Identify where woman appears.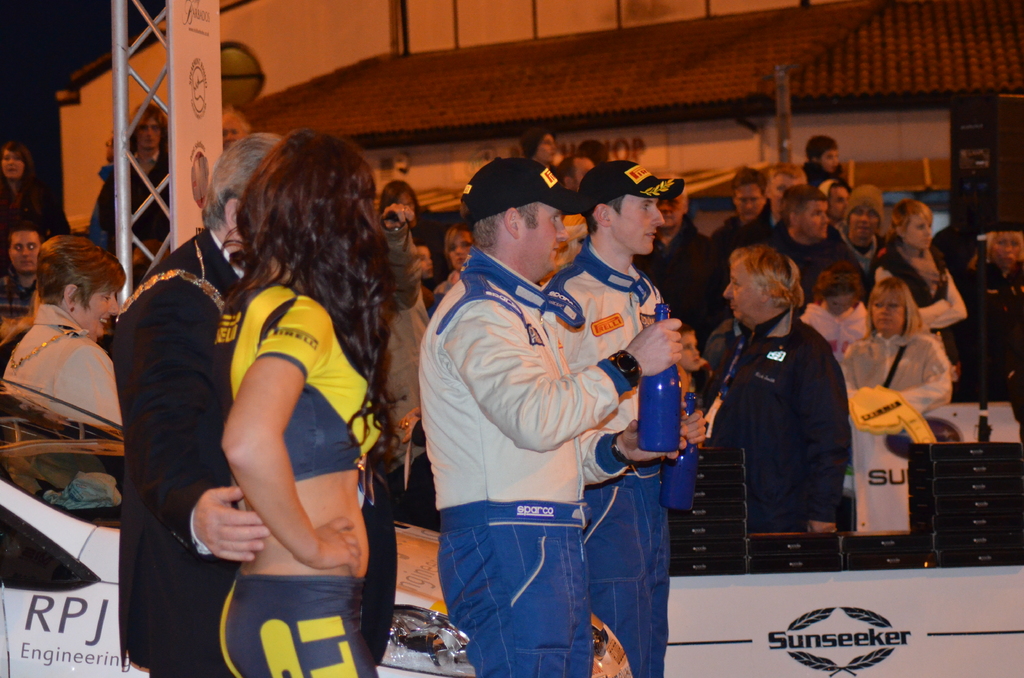
Appears at locate(0, 134, 72, 249).
